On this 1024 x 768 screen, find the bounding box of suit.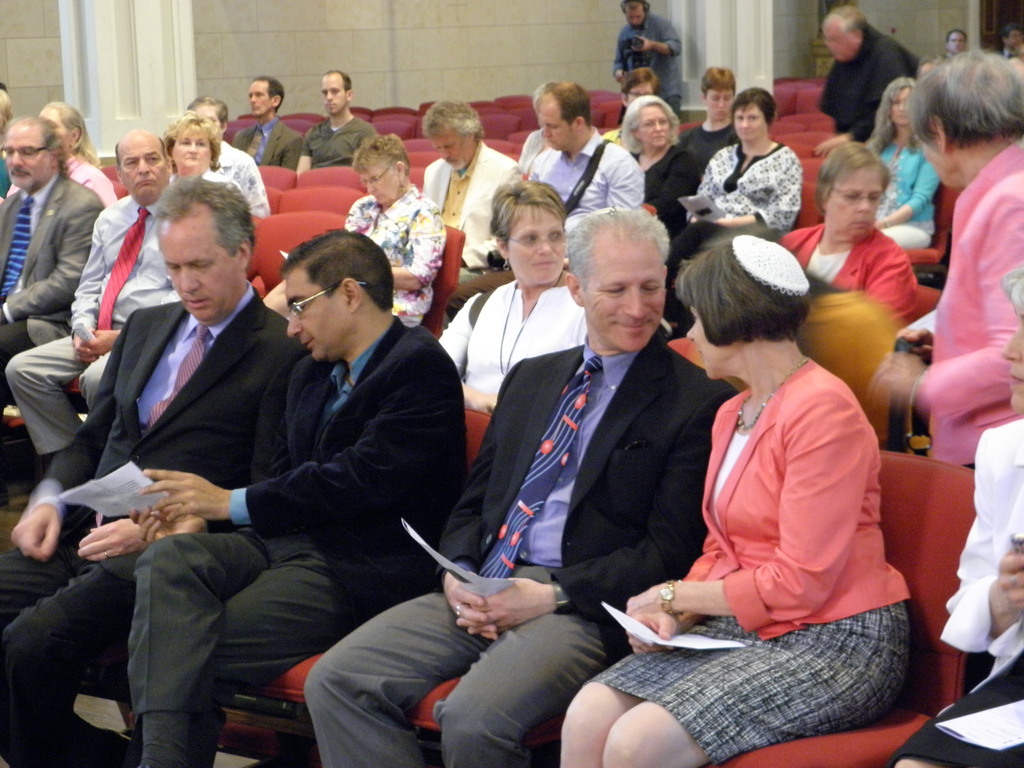
Bounding box: <box>233,117,305,170</box>.
